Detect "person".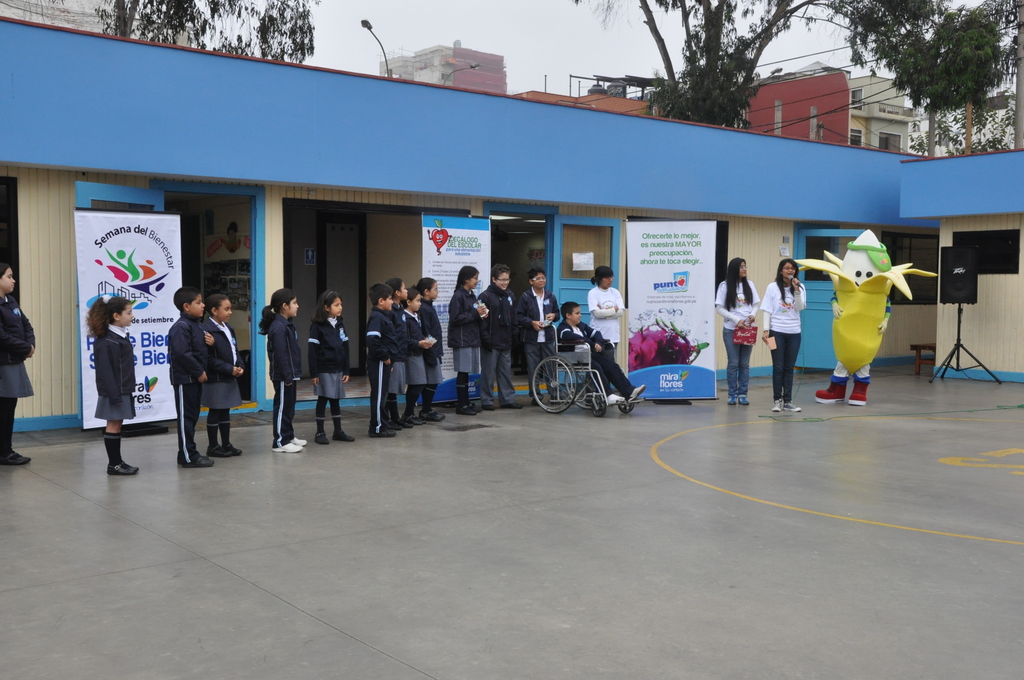
Detected at bbox(305, 290, 361, 446).
